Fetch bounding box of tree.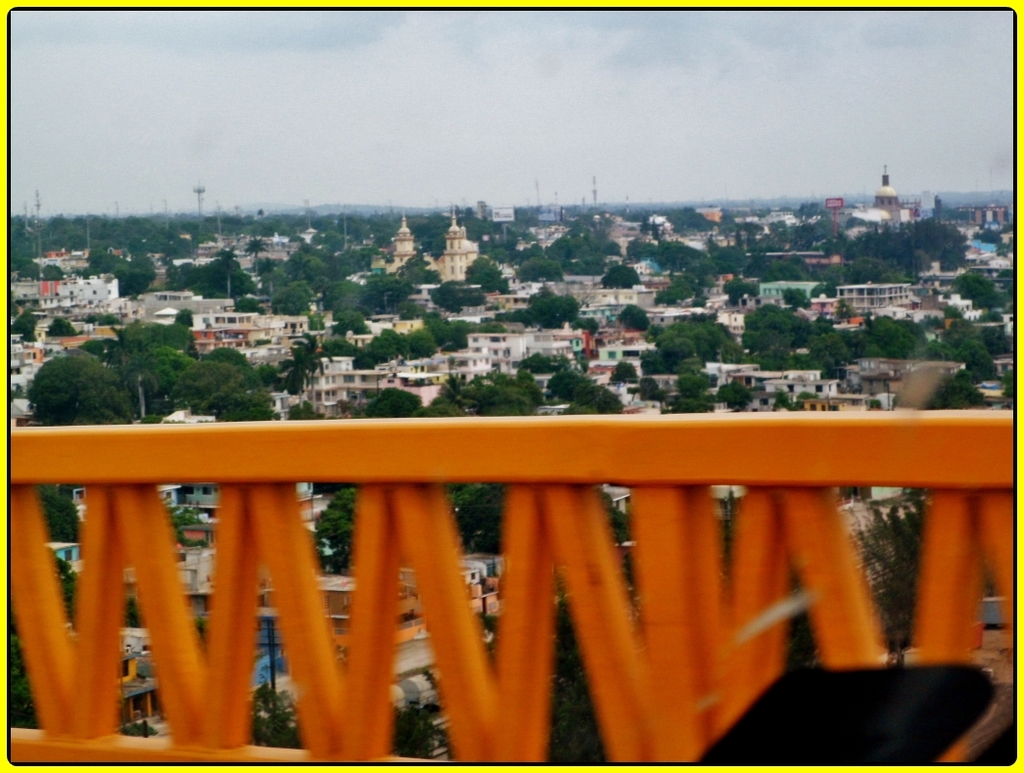
Bbox: (left=652, top=273, right=692, bottom=307).
